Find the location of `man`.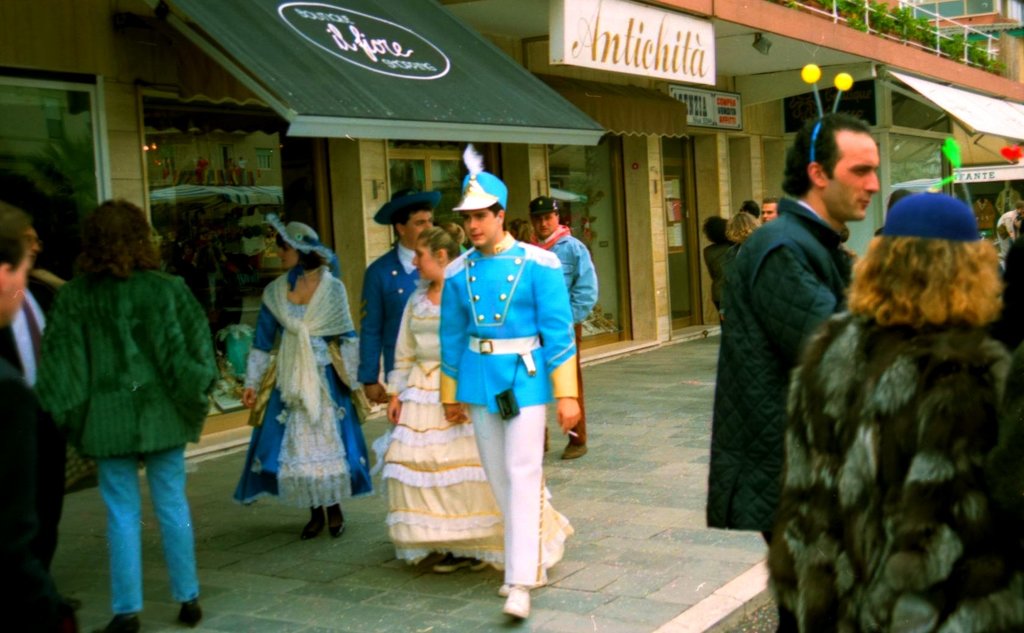
Location: crop(709, 113, 882, 632).
